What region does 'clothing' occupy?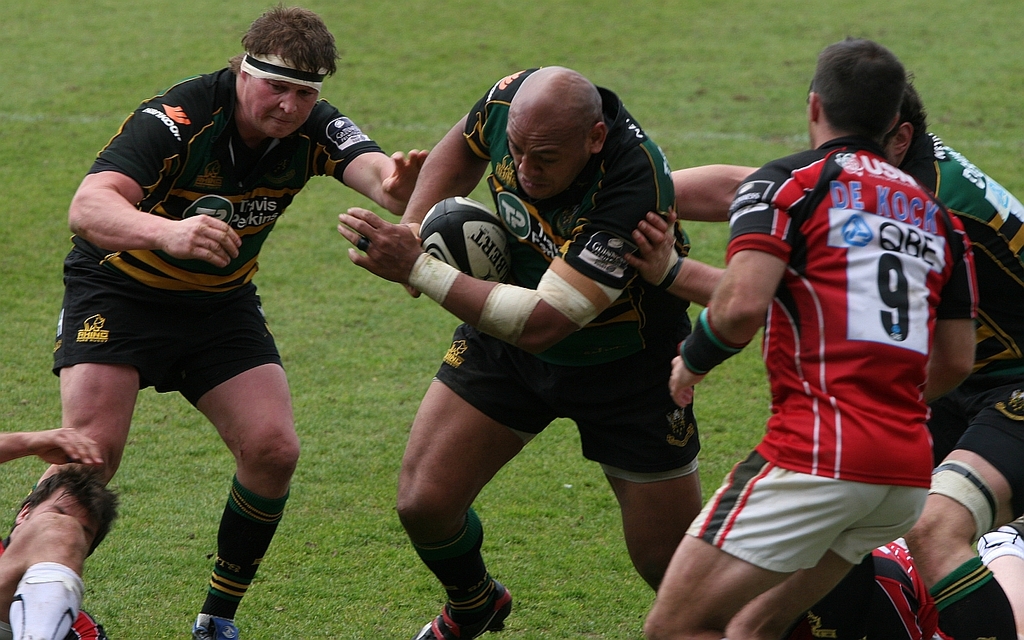
(left=50, top=66, right=388, bottom=411).
